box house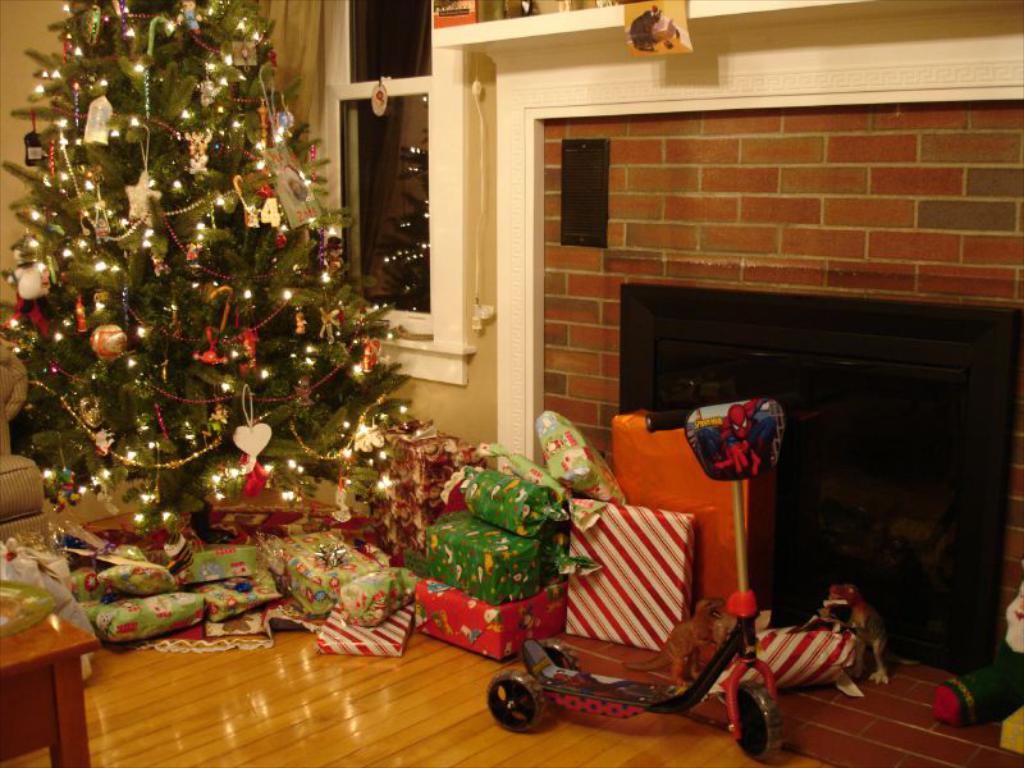
bbox=[0, 0, 1023, 741]
